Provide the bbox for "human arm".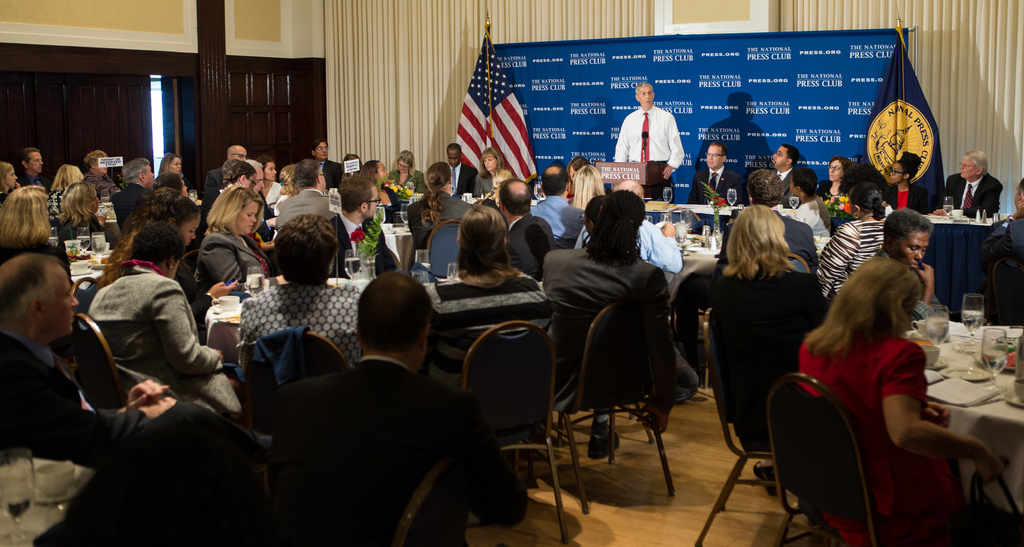
{"left": 154, "top": 286, "right": 230, "bottom": 375}.
